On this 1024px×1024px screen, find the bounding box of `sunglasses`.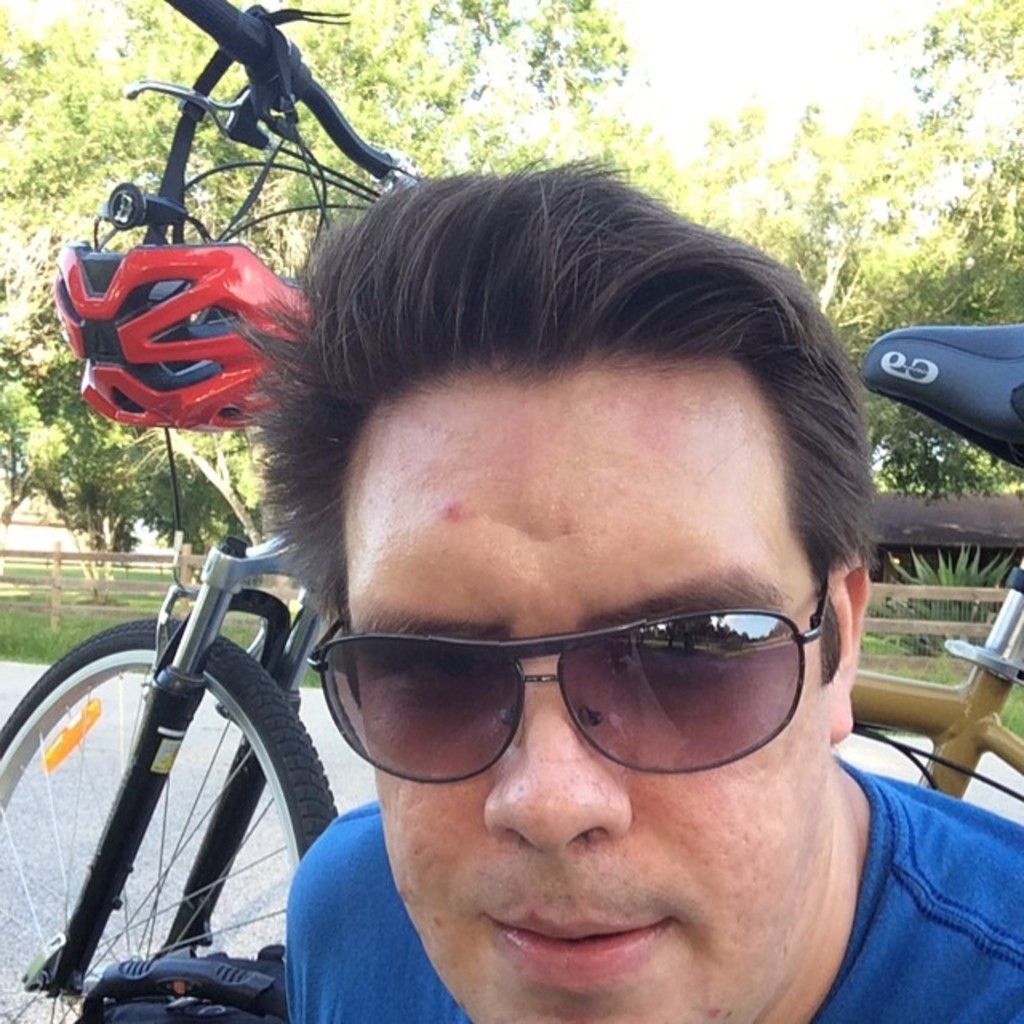
Bounding box: [301, 552, 838, 781].
